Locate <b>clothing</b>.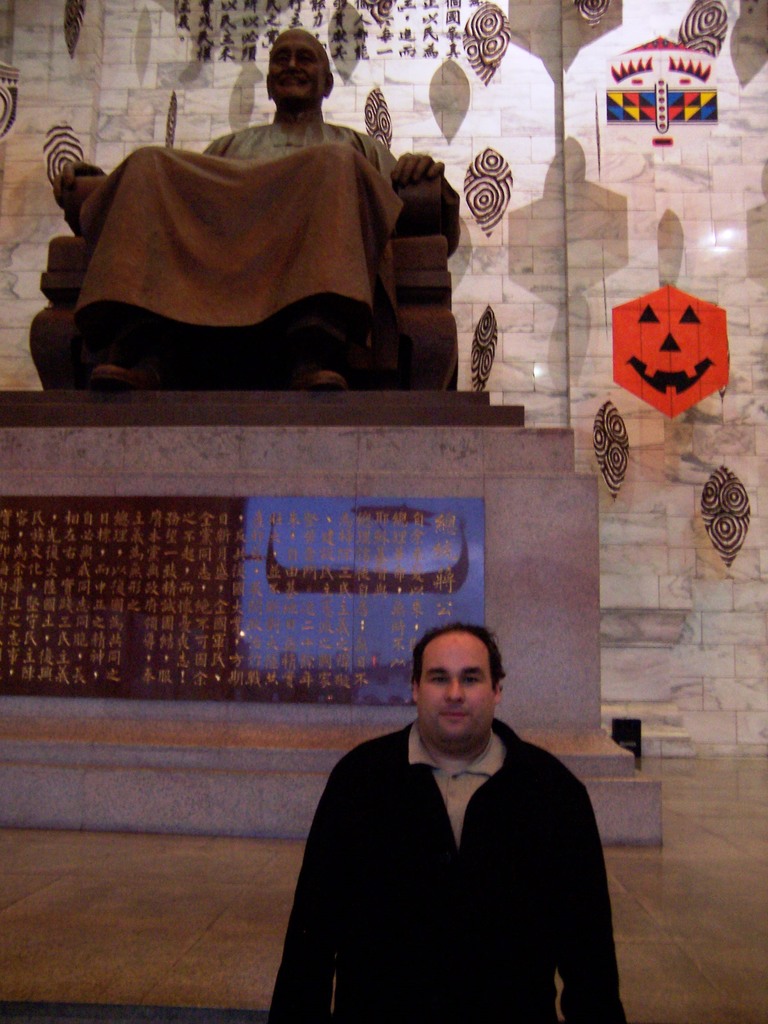
Bounding box: l=47, t=90, r=415, b=381.
